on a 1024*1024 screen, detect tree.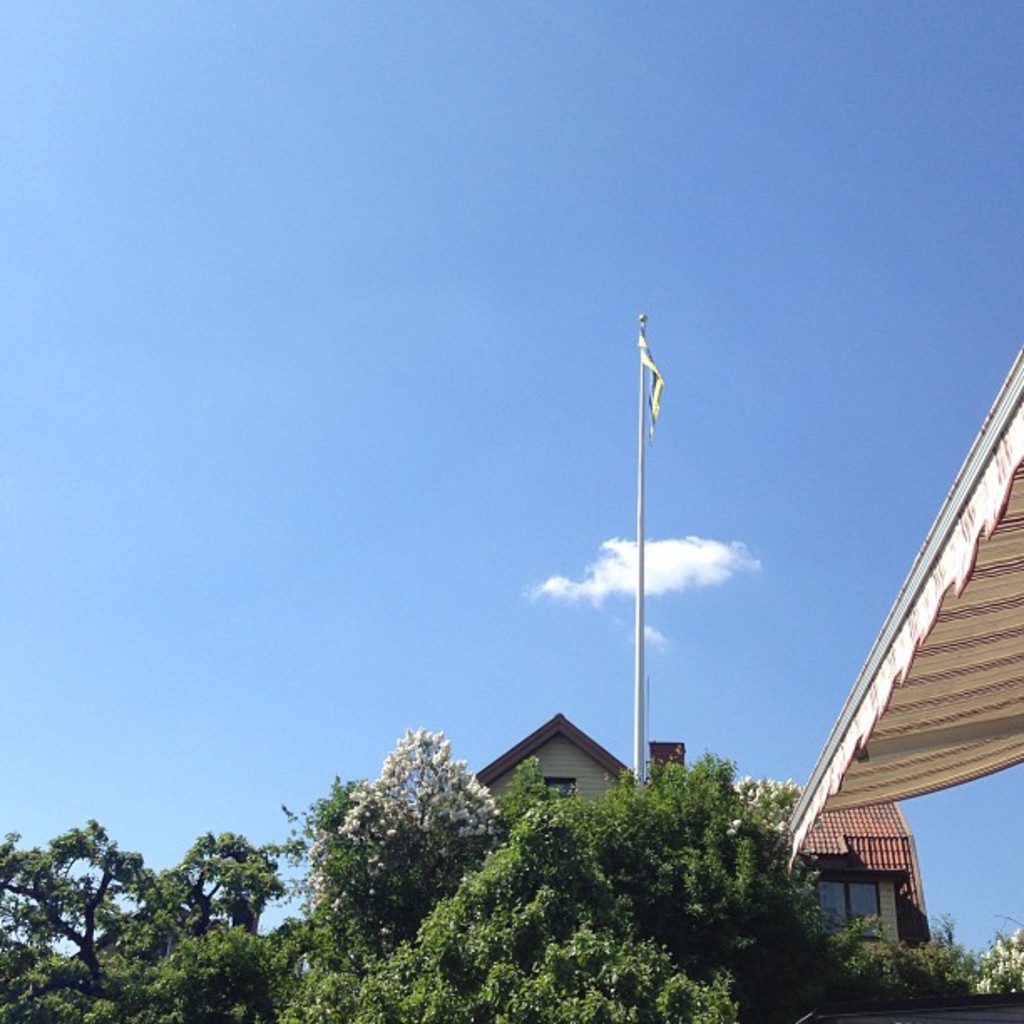
box(726, 766, 801, 827).
